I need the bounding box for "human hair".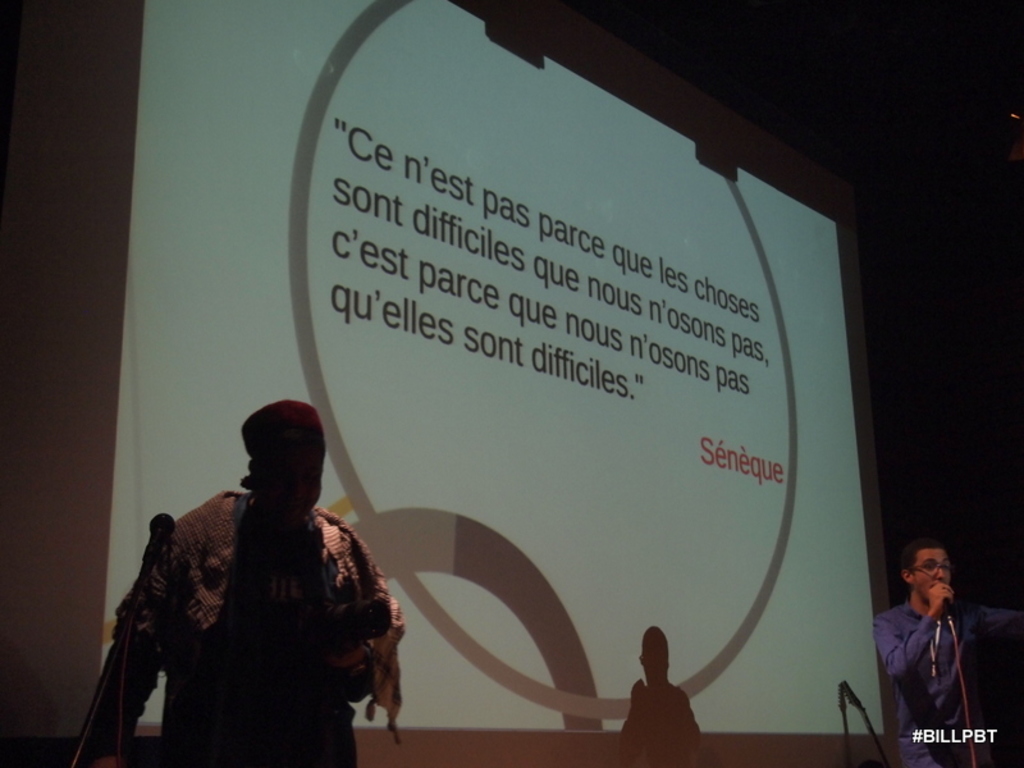
Here it is: pyautogui.locateOnScreen(897, 539, 948, 570).
